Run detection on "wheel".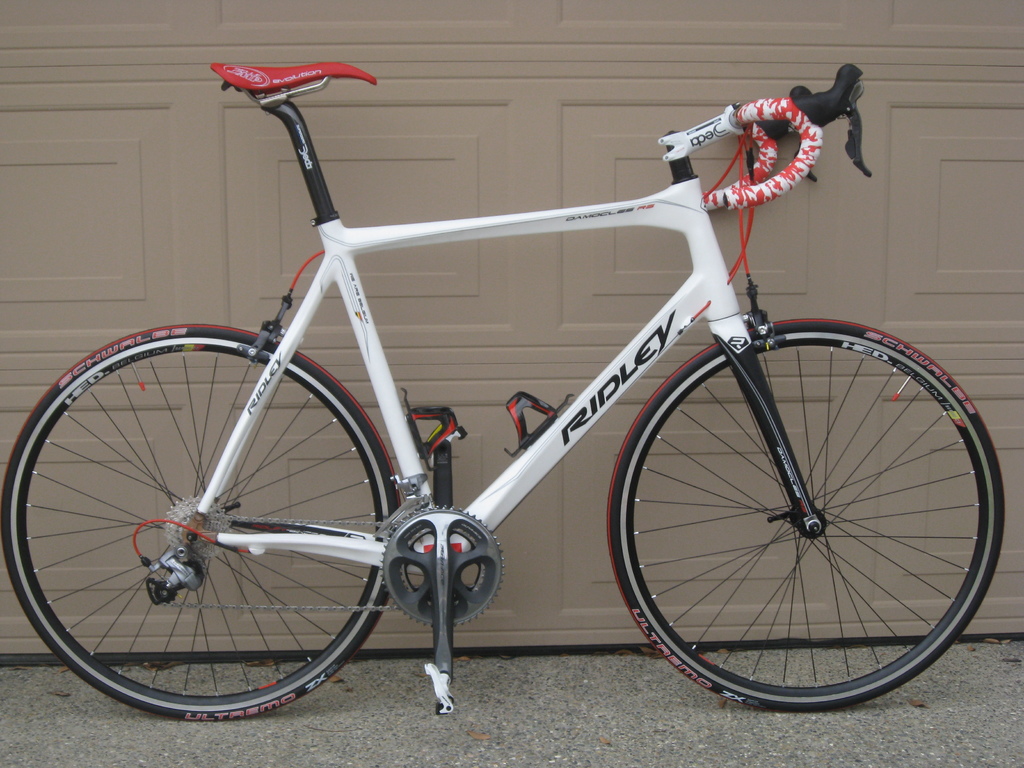
Result: pyautogui.locateOnScreen(614, 314, 1010, 712).
